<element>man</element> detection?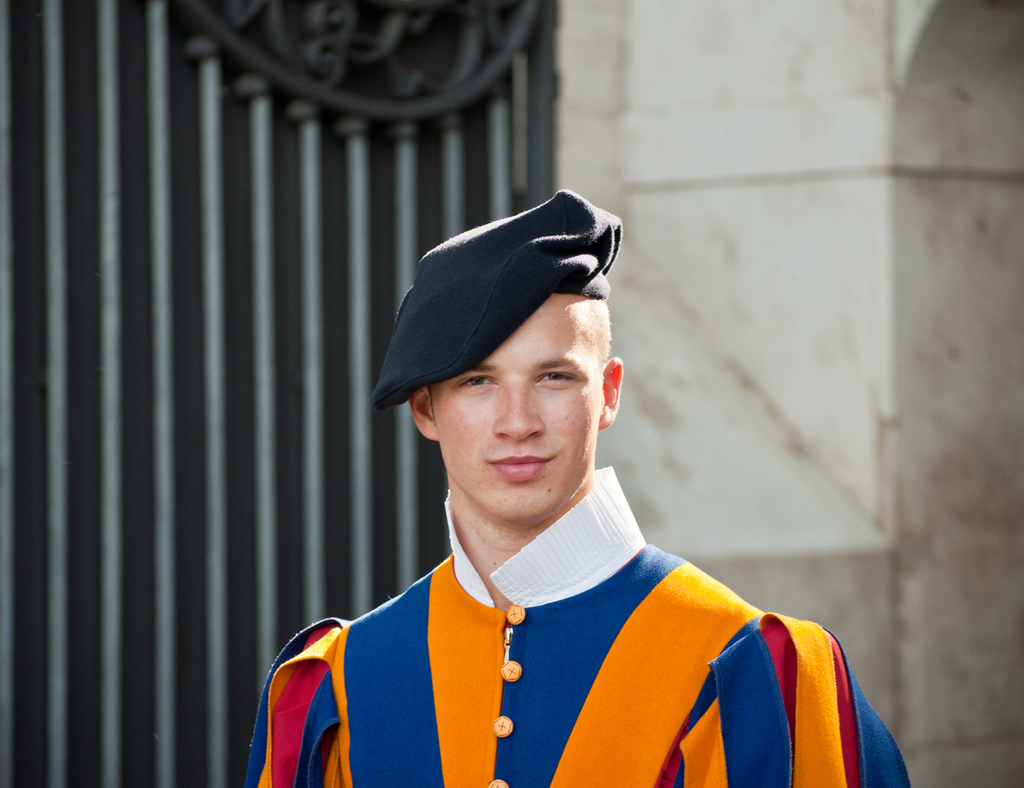
<region>247, 191, 916, 787</region>
